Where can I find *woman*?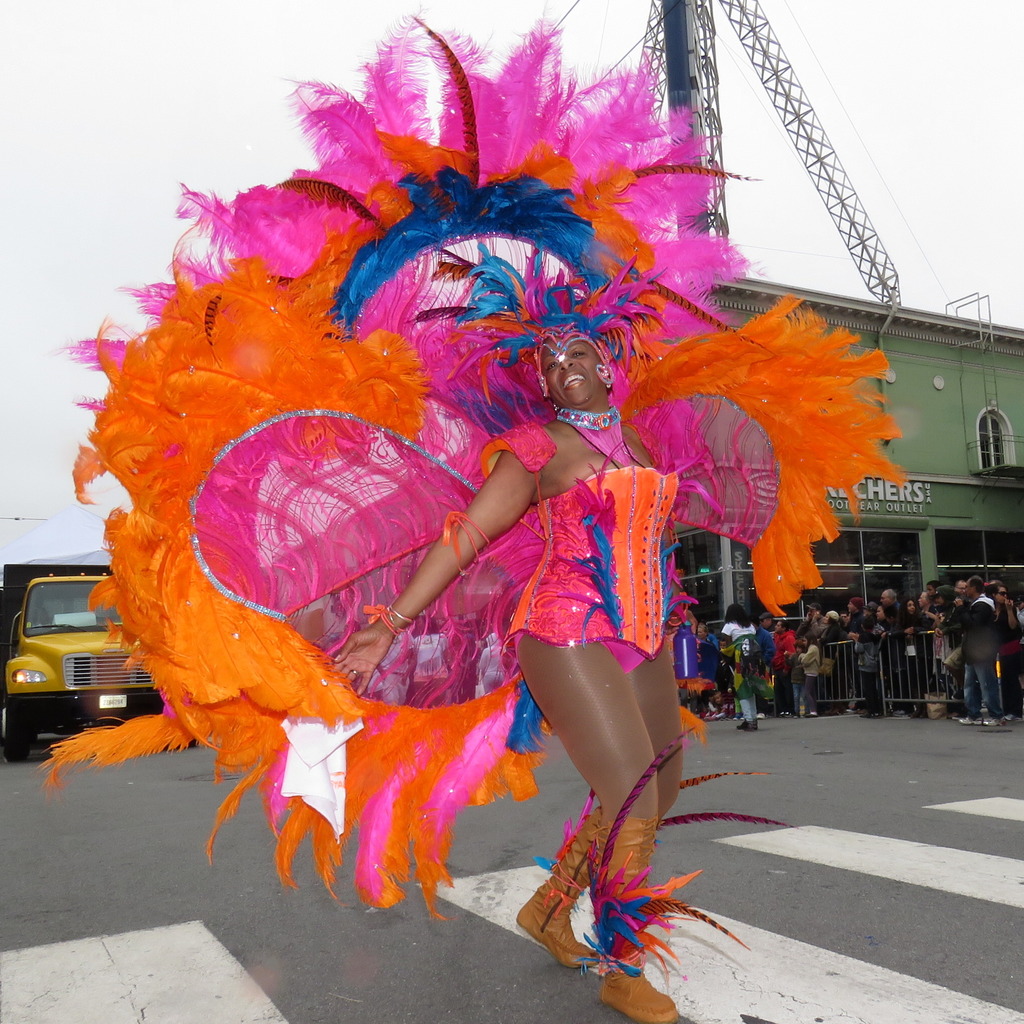
You can find it at BBox(109, 0, 811, 929).
